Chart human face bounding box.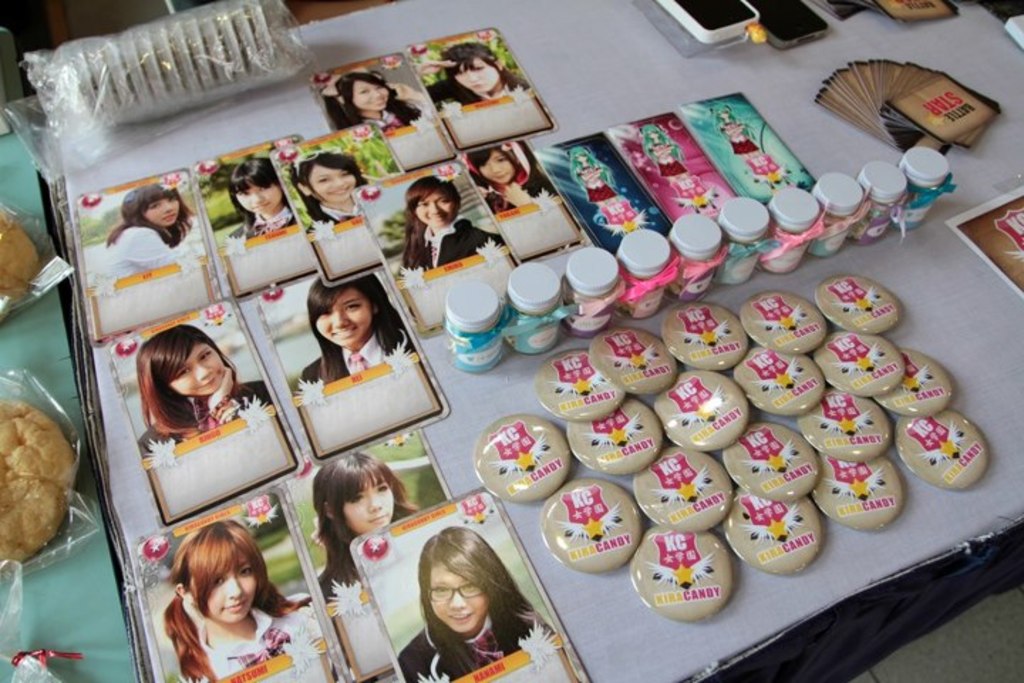
Charted: [x1=469, y1=145, x2=515, y2=184].
